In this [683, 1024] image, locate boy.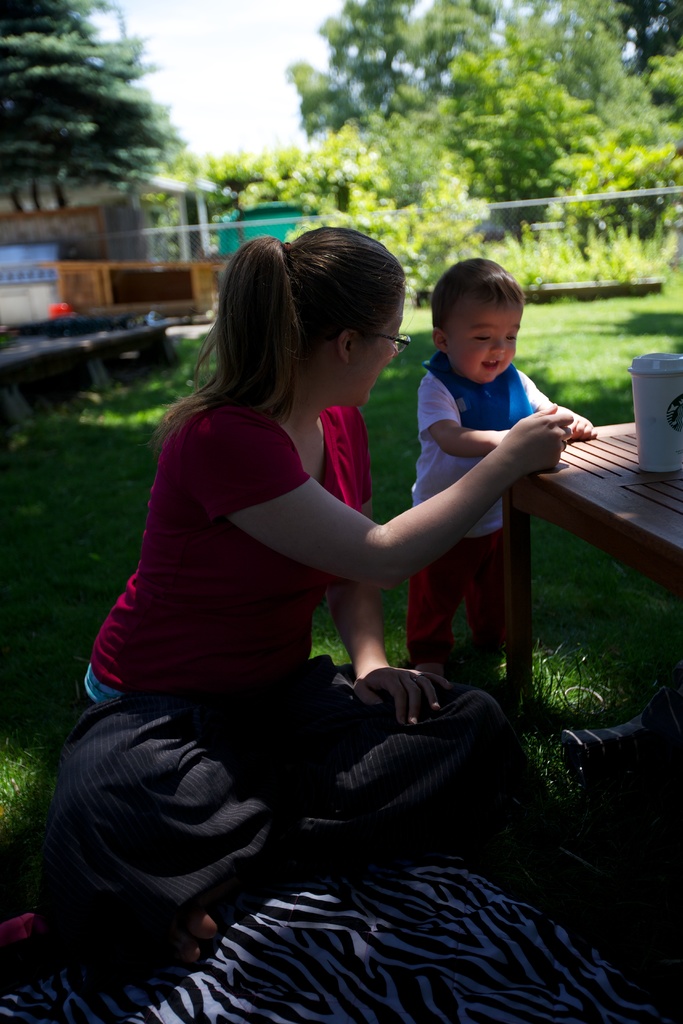
Bounding box: [366, 232, 606, 641].
